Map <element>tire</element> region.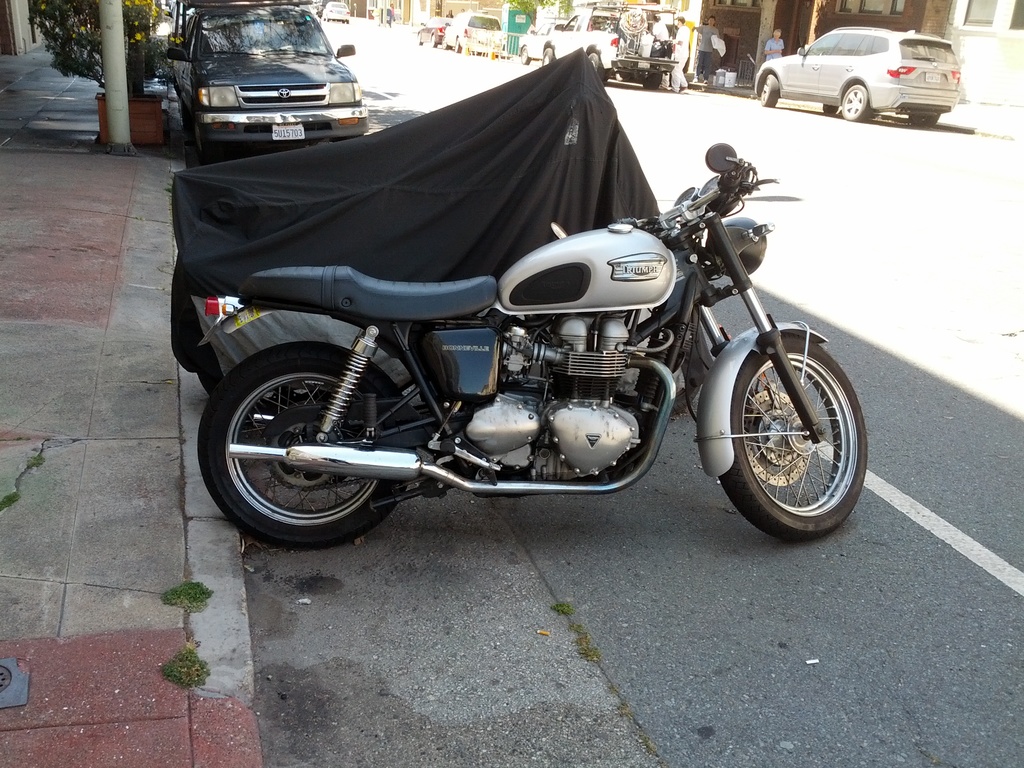
Mapped to [329,134,362,143].
